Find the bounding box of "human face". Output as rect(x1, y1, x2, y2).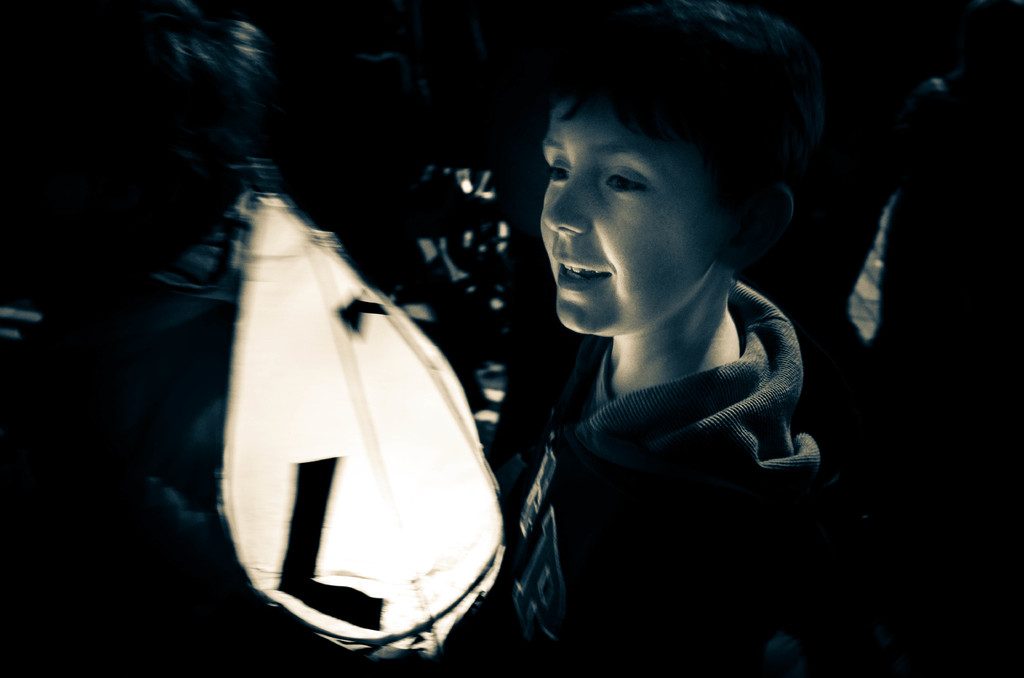
rect(541, 101, 712, 335).
